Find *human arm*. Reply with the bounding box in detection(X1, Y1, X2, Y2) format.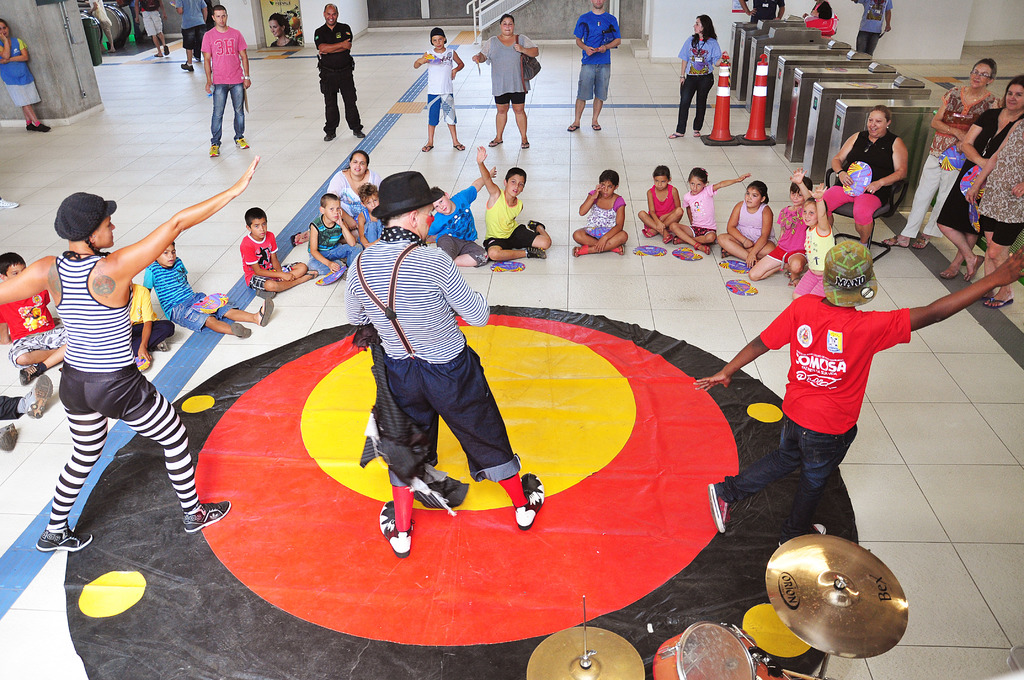
detection(865, 245, 1023, 350).
